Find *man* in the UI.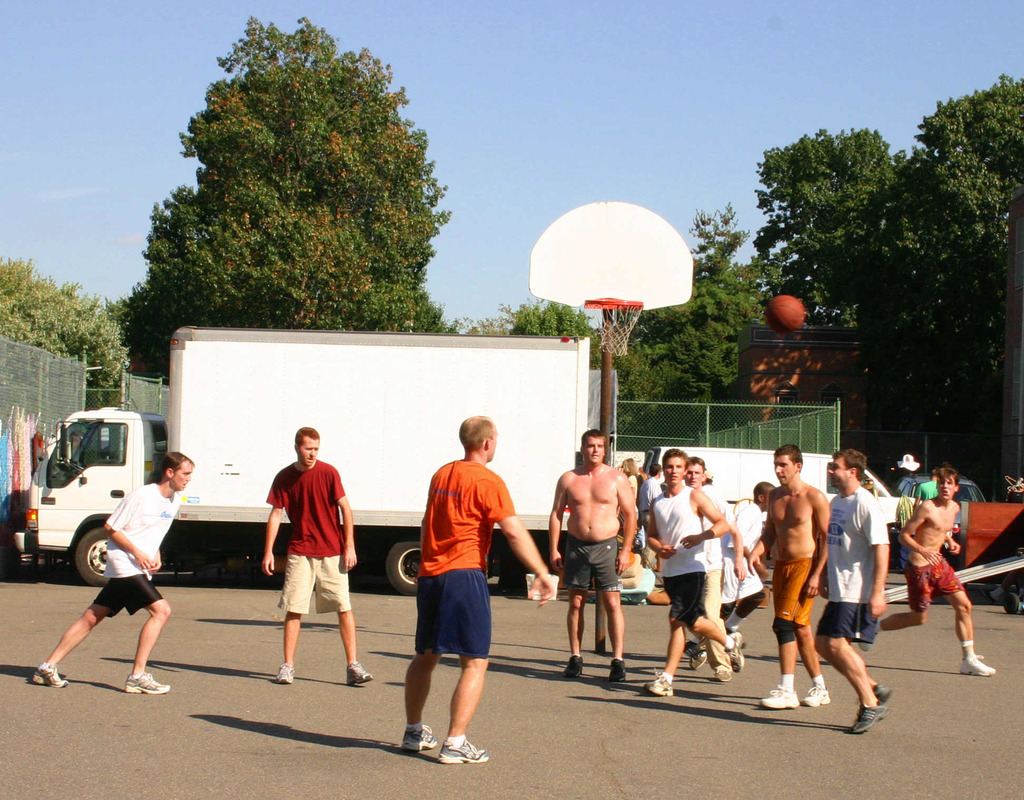
UI element at [737,444,830,708].
